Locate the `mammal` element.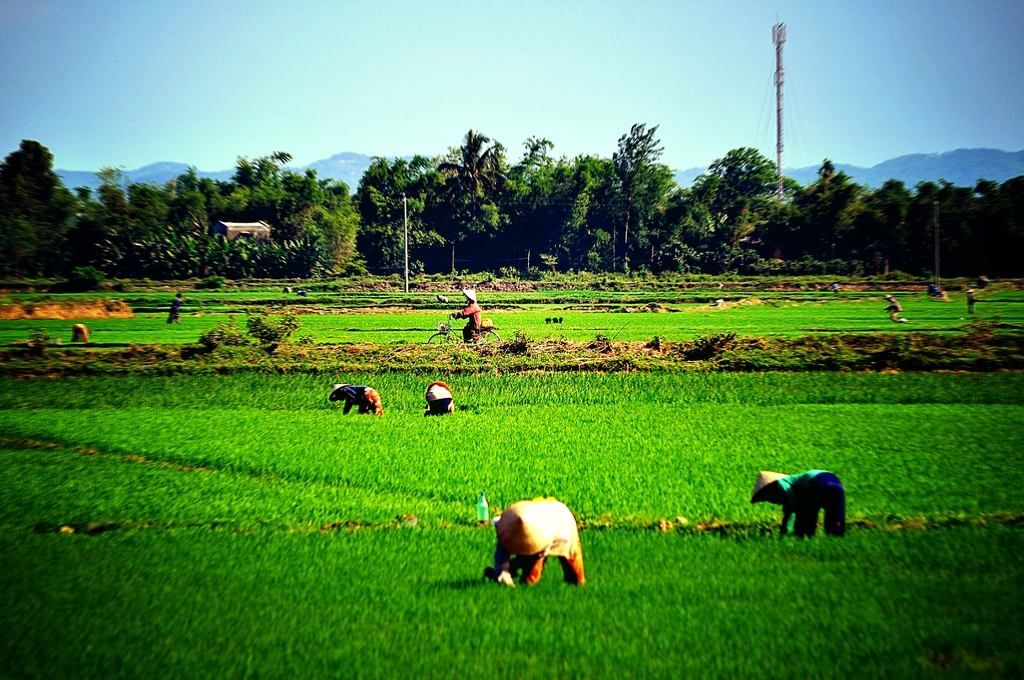
Element bbox: (74,324,90,340).
